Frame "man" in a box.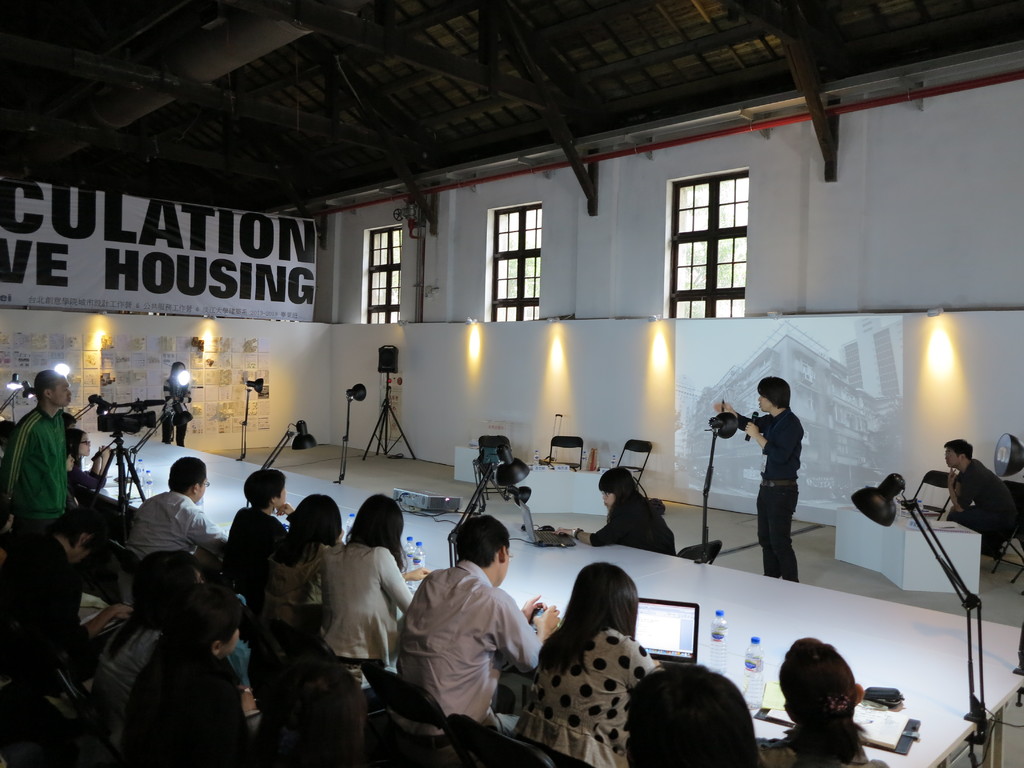
[0, 371, 72, 535].
